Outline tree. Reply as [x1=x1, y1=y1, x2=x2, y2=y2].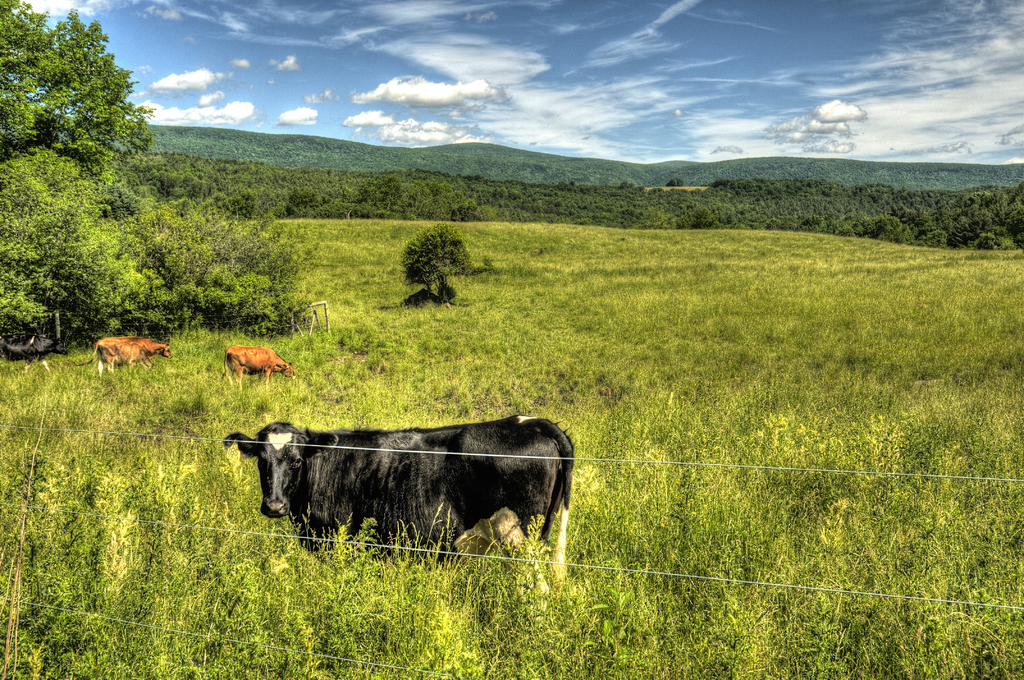
[x1=397, y1=219, x2=471, y2=300].
